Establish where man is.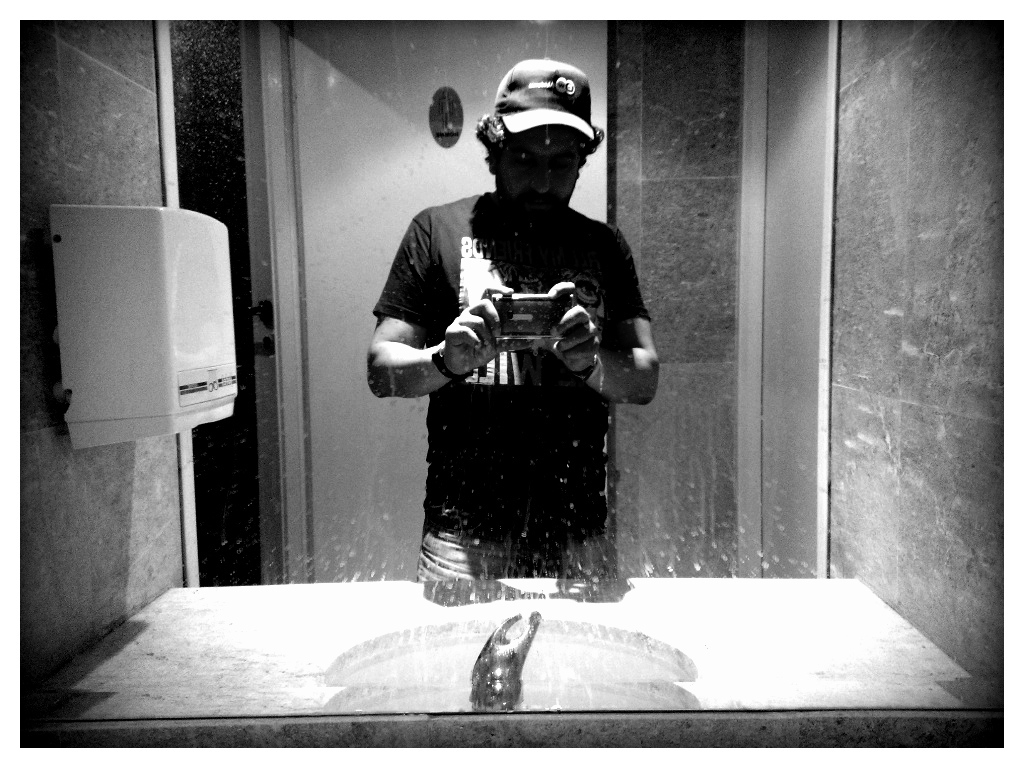
Established at [364,52,660,579].
